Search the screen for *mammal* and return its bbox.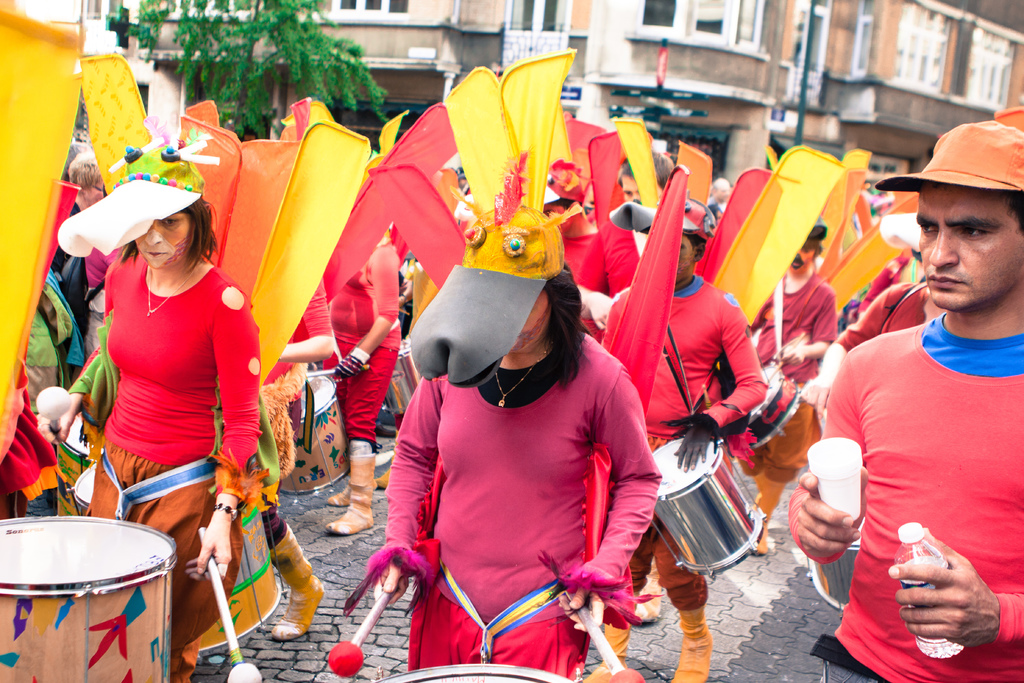
Found: box(353, 249, 680, 654).
